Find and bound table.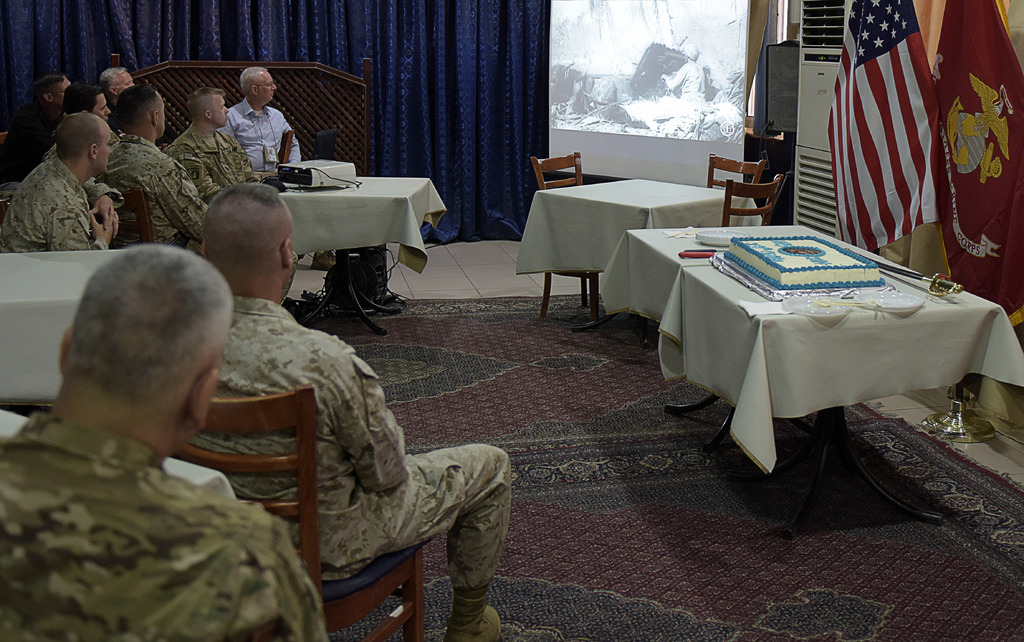
Bound: x1=614 y1=220 x2=1023 y2=478.
